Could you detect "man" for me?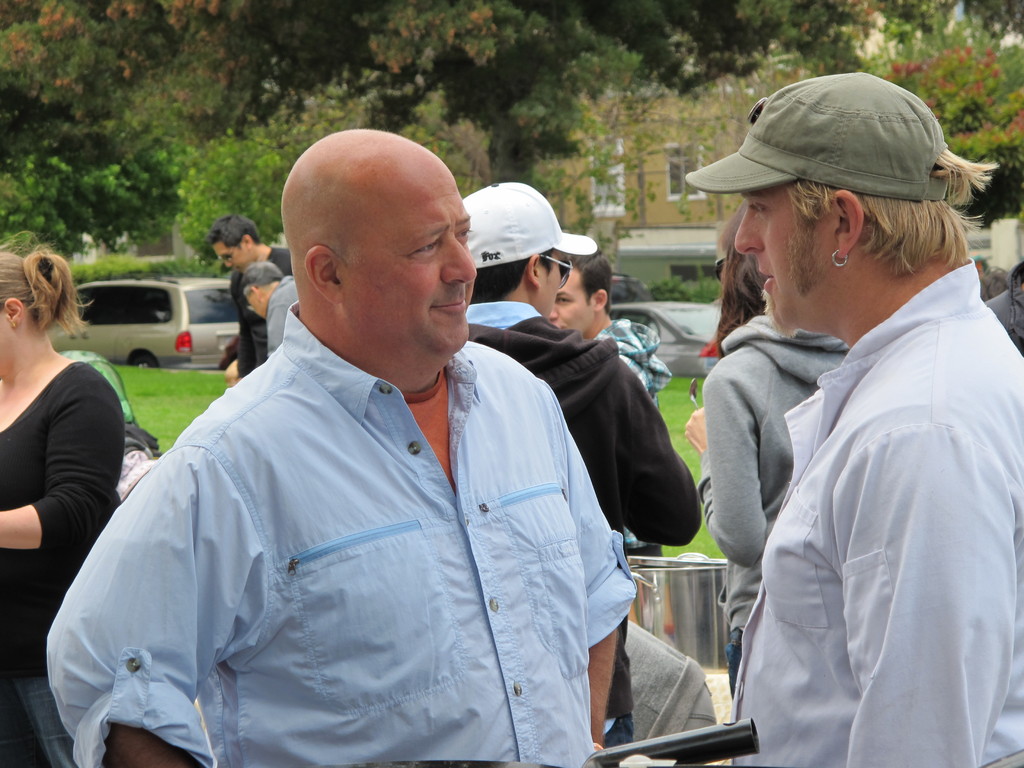
Detection result: detection(32, 126, 671, 767).
